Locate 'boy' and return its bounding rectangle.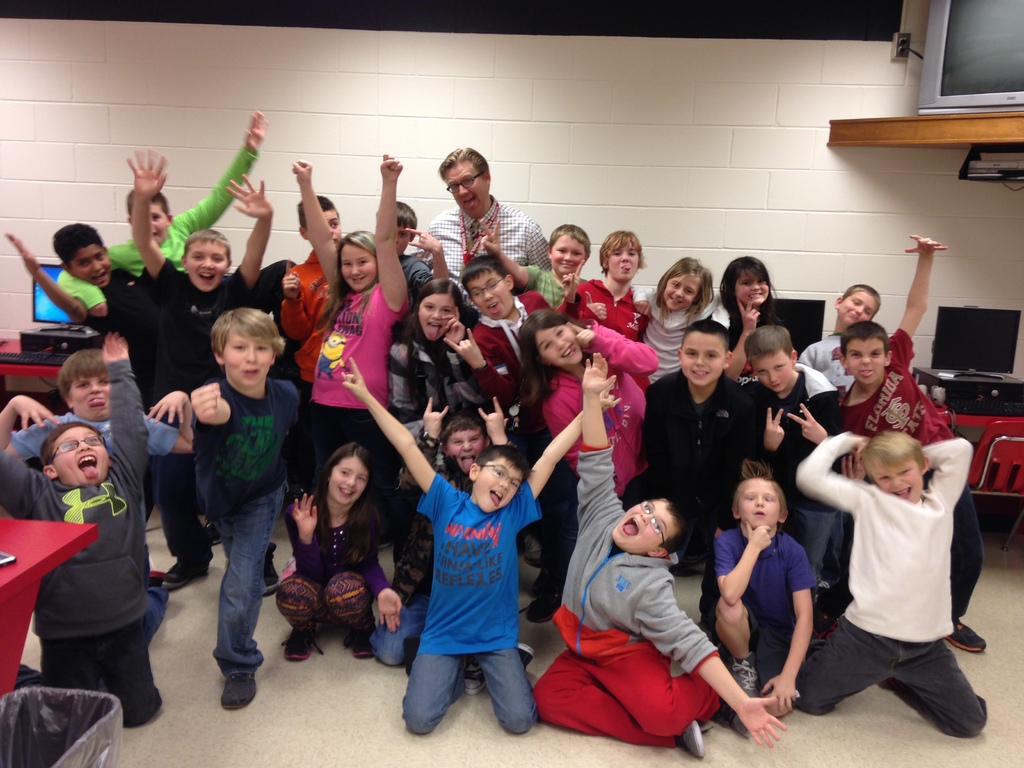
box(53, 107, 268, 318).
